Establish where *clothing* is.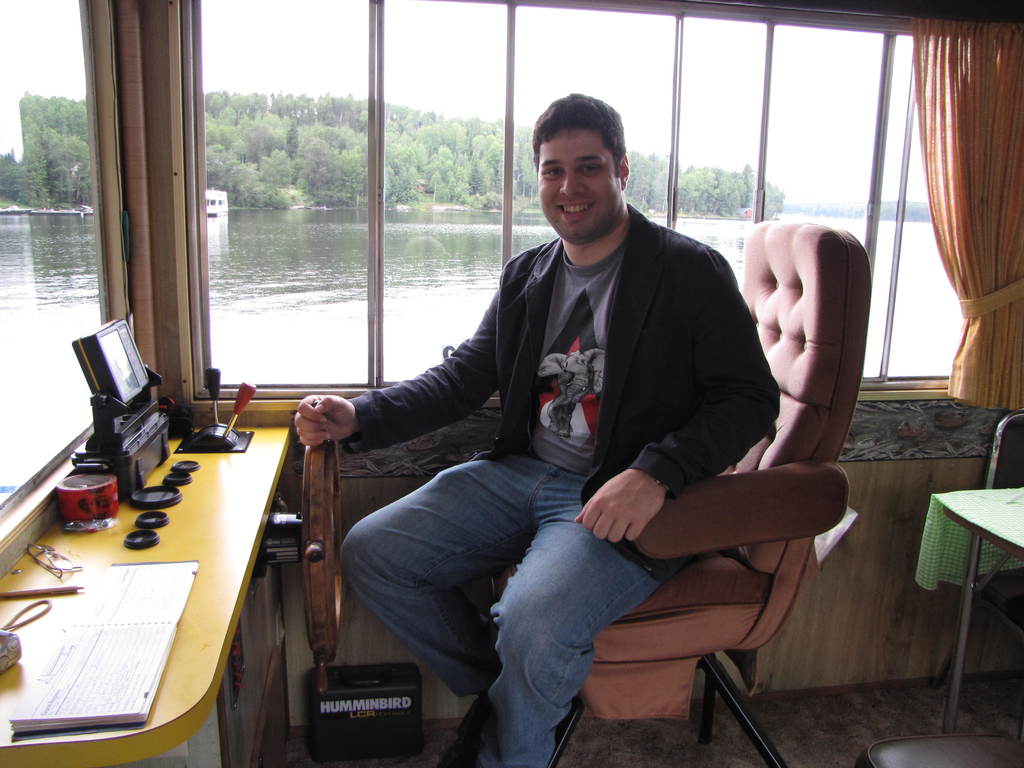
Established at {"left": 327, "top": 207, "right": 782, "bottom": 767}.
